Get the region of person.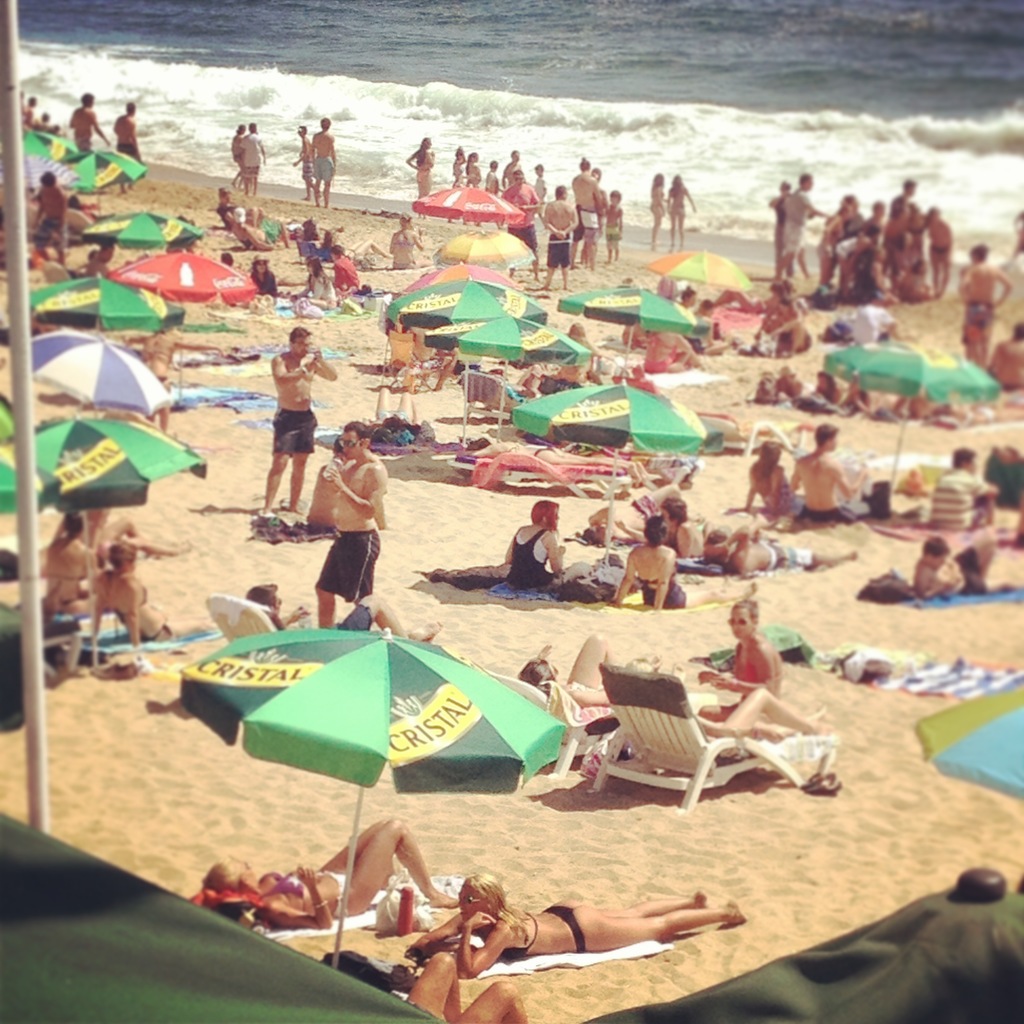
817, 195, 863, 291.
